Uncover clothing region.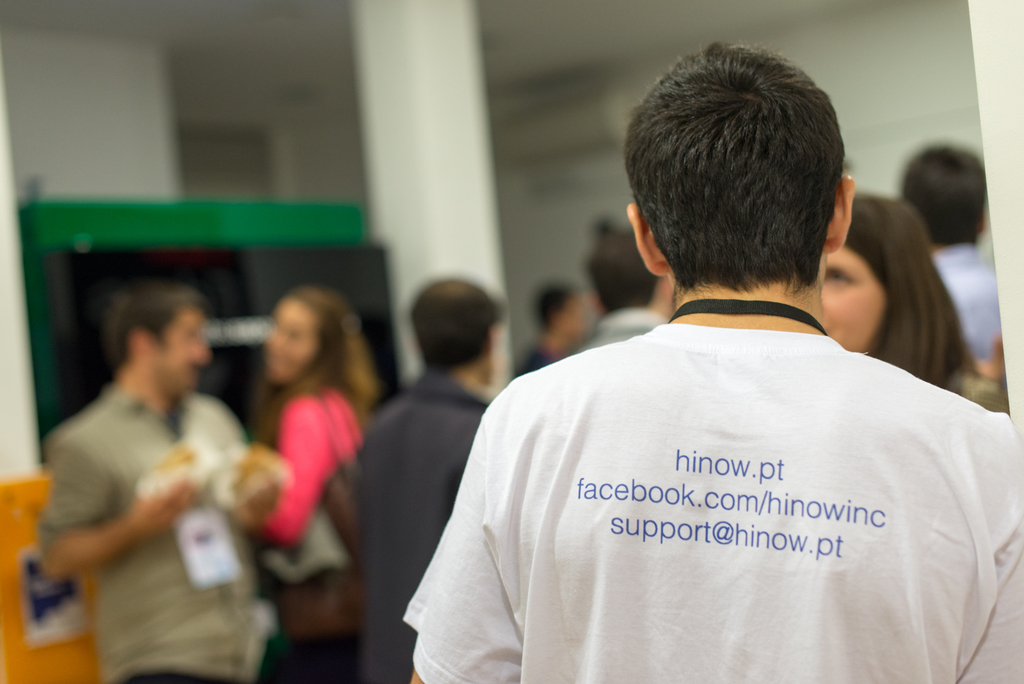
Uncovered: x1=942, y1=364, x2=1009, y2=423.
